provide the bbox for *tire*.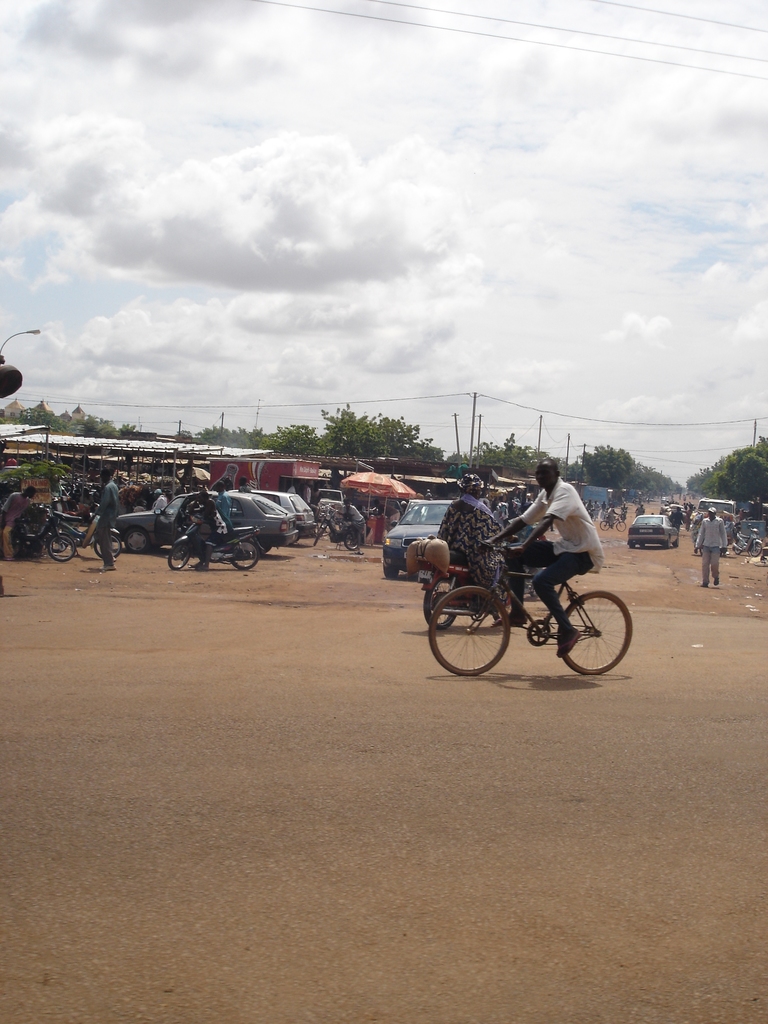
x1=168, y1=539, x2=191, y2=570.
